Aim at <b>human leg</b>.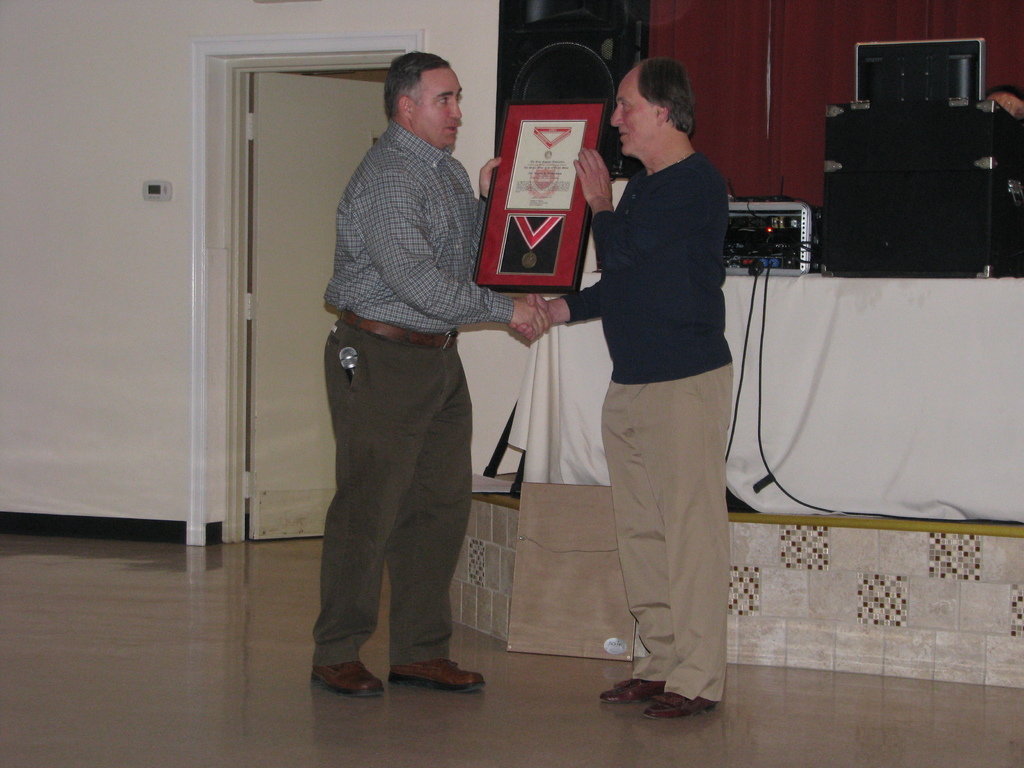
Aimed at 614,362,721,700.
